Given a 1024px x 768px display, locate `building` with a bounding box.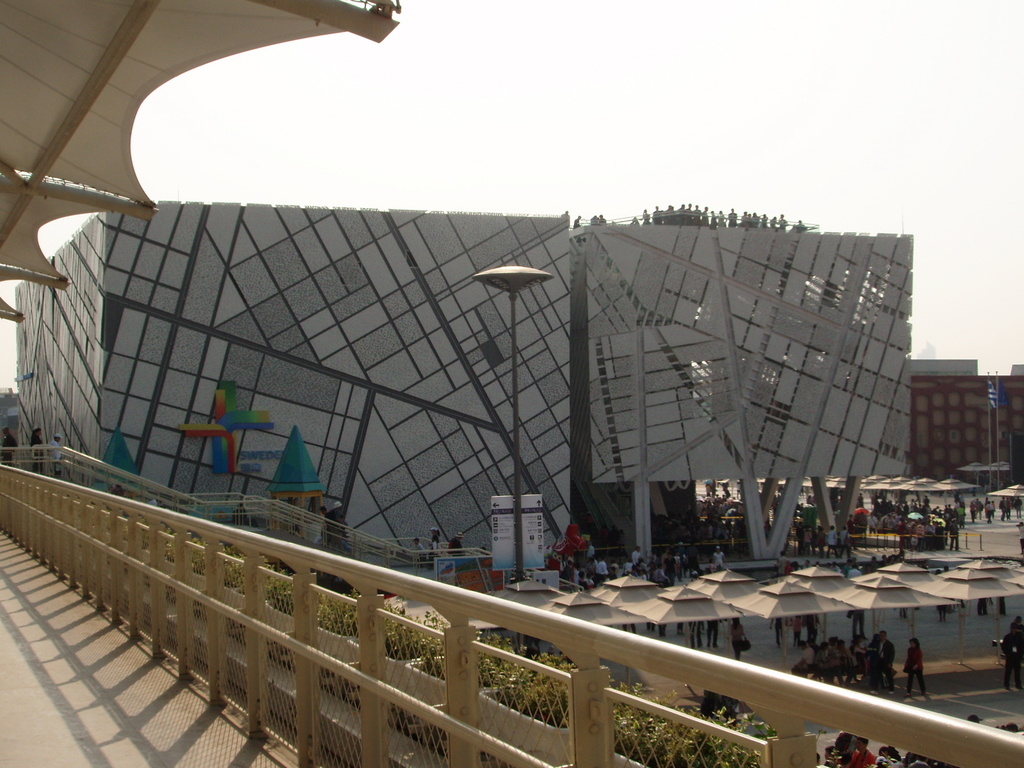
Located: (left=905, top=379, right=1023, bottom=482).
